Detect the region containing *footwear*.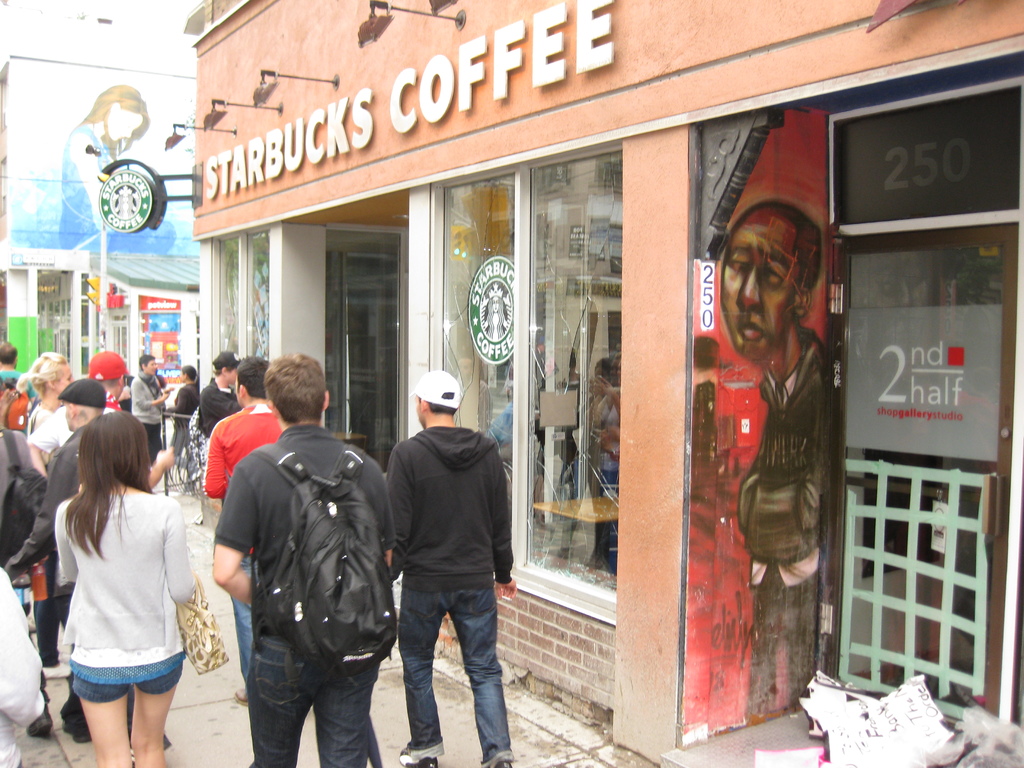
l=23, t=699, r=58, b=739.
